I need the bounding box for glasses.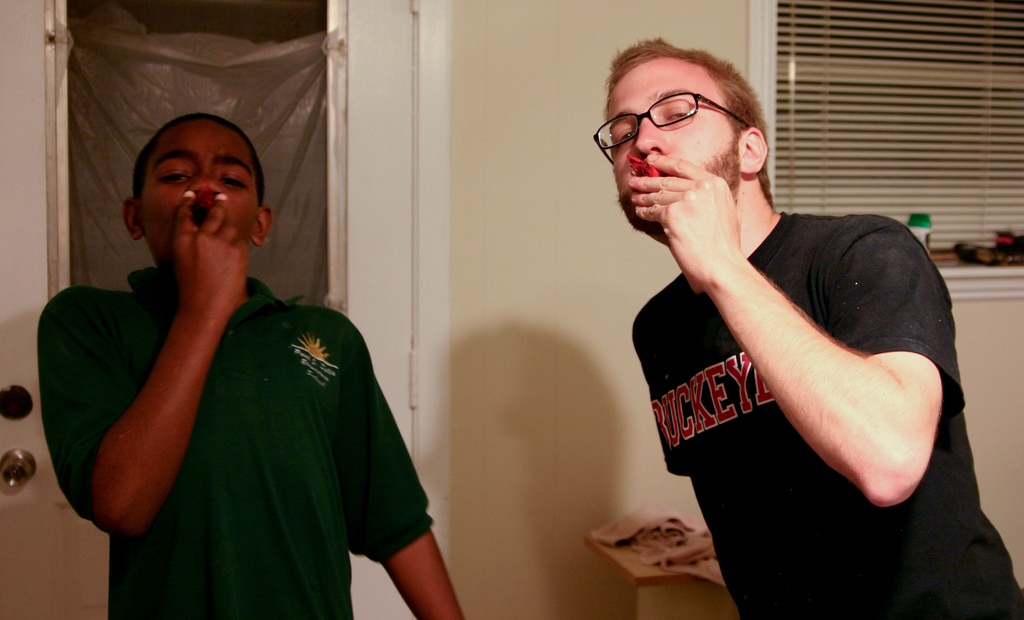
Here it is: detection(586, 86, 760, 171).
